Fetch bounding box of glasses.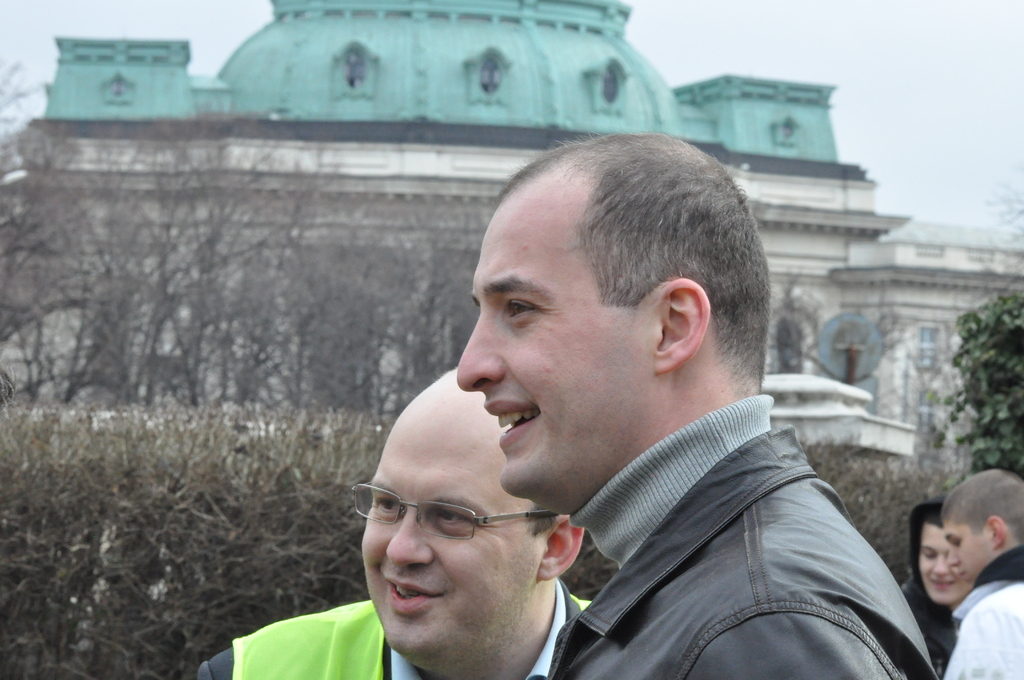
Bbox: Rect(354, 503, 533, 562).
